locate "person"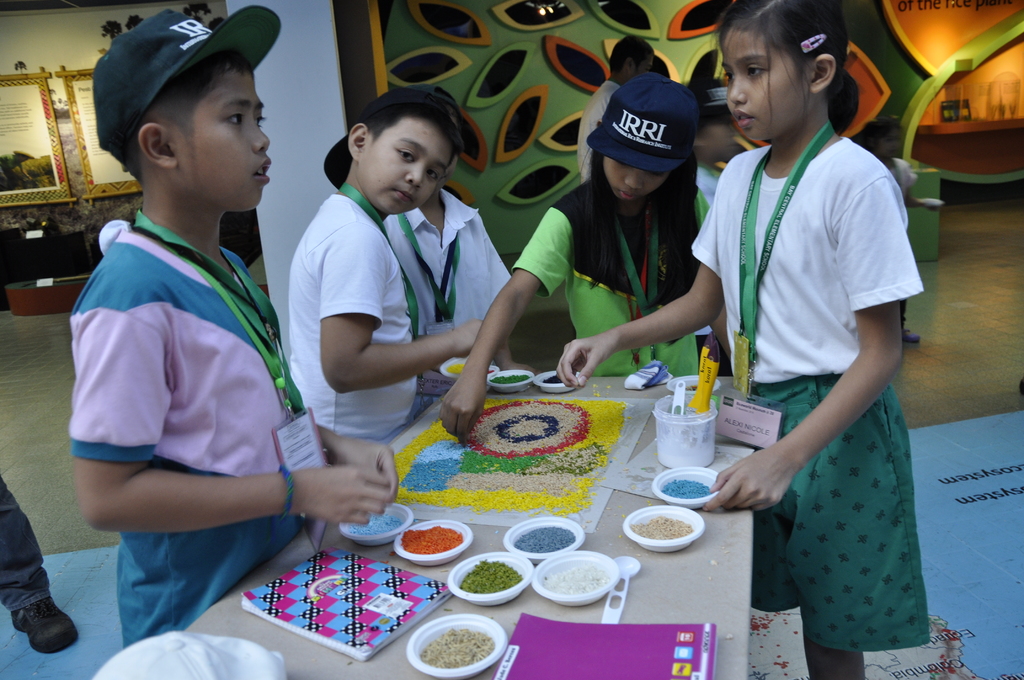
(x1=430, y1=65, x2=733, y2=449)
